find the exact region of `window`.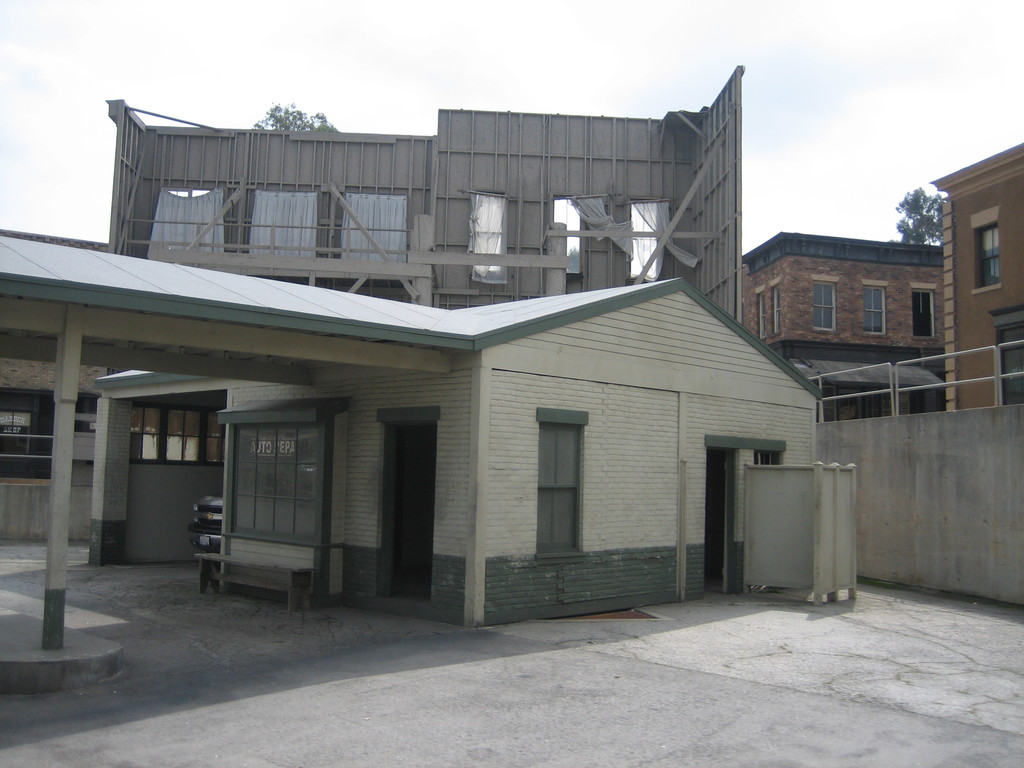
Exact region: {"x1": 972, "y1": 202, "x2": 1005, "y2": 291}.
